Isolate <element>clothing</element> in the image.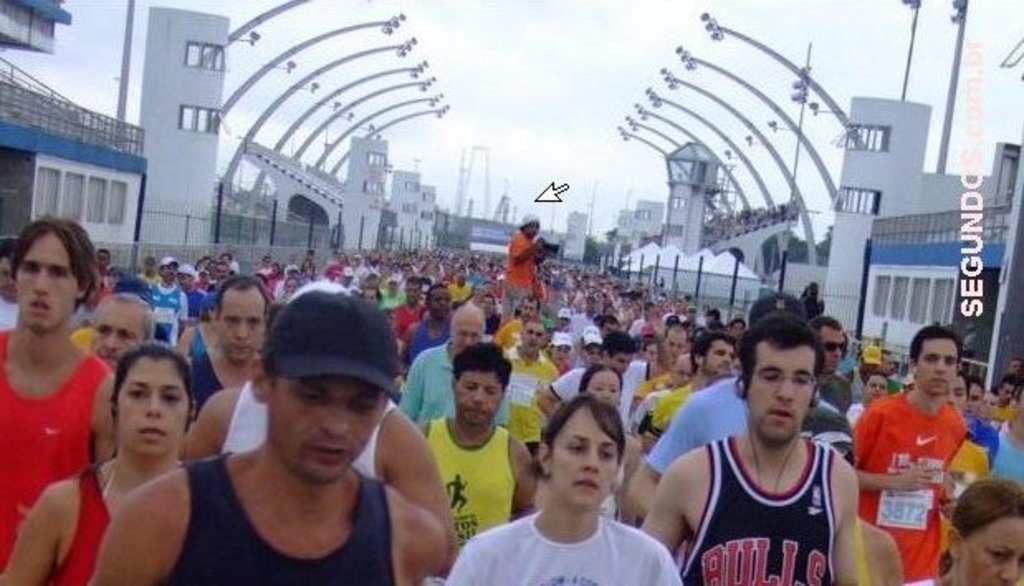
Isolated region: 991, 392, 1022, 435.
